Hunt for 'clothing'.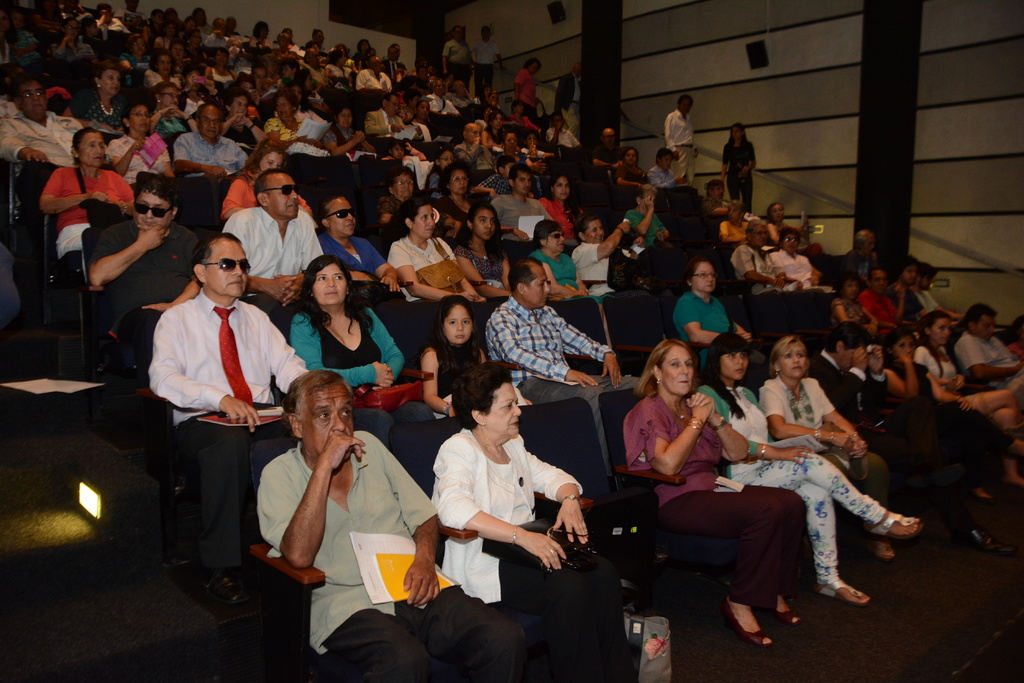
Hunted down at bbox=[455, 94, 485, 115].
